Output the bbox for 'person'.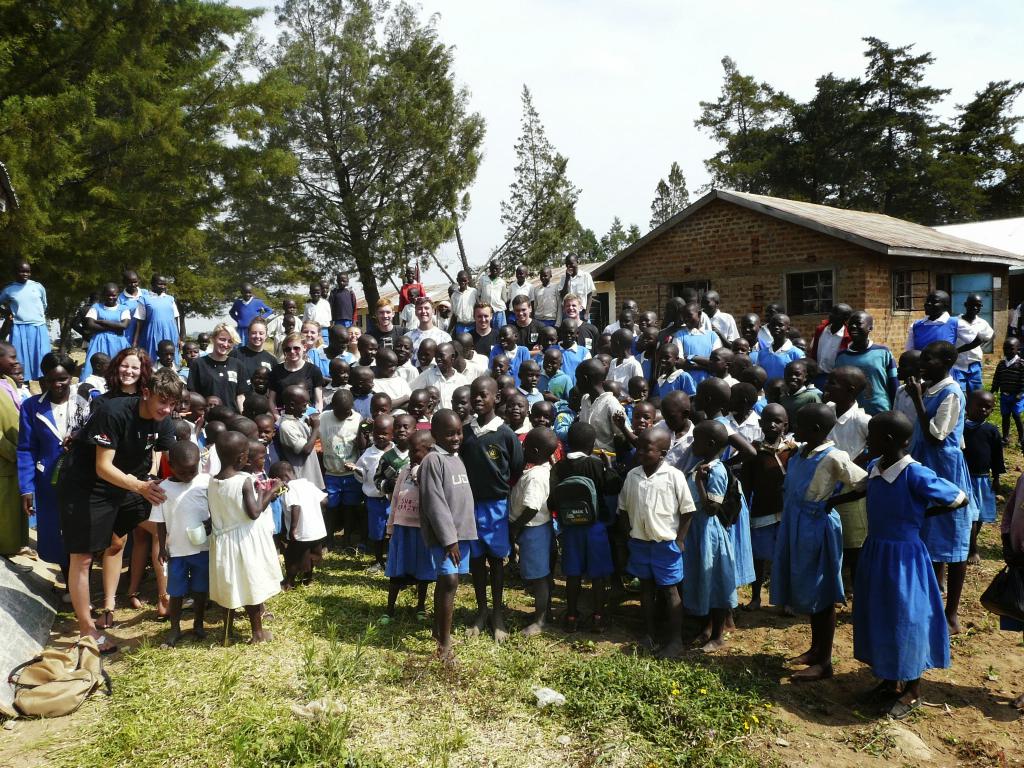
(x1=447, y1=381, x2=486, y2=433).
